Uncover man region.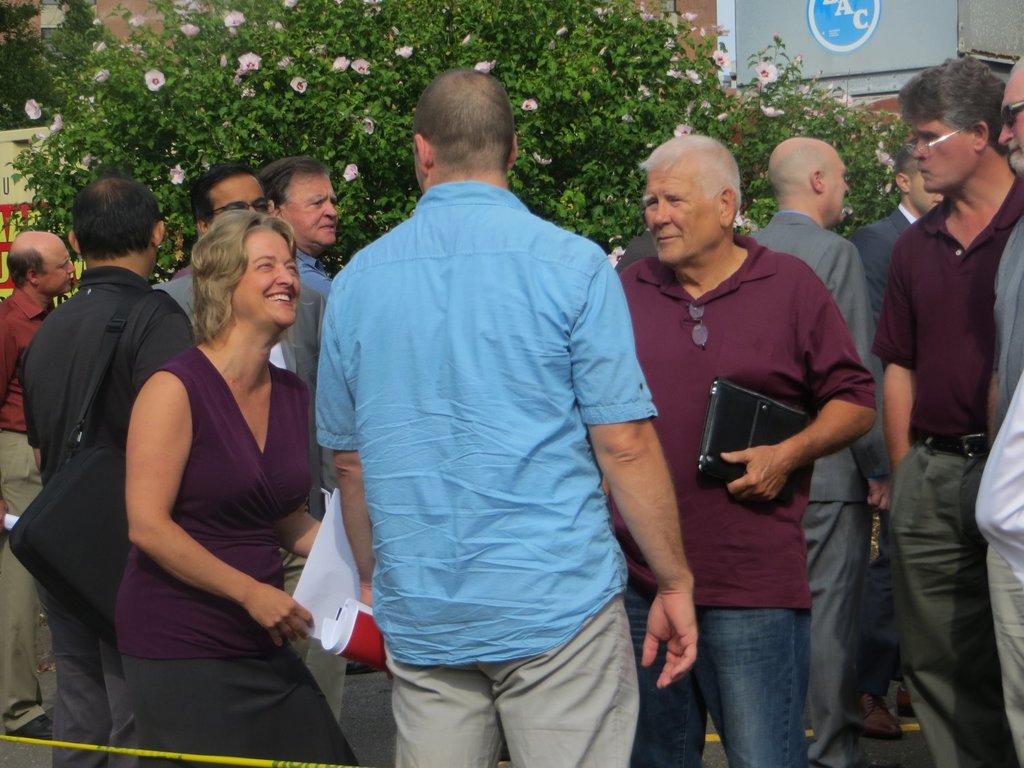
Uncovered: BBox(877, 54, 1023, 759).
